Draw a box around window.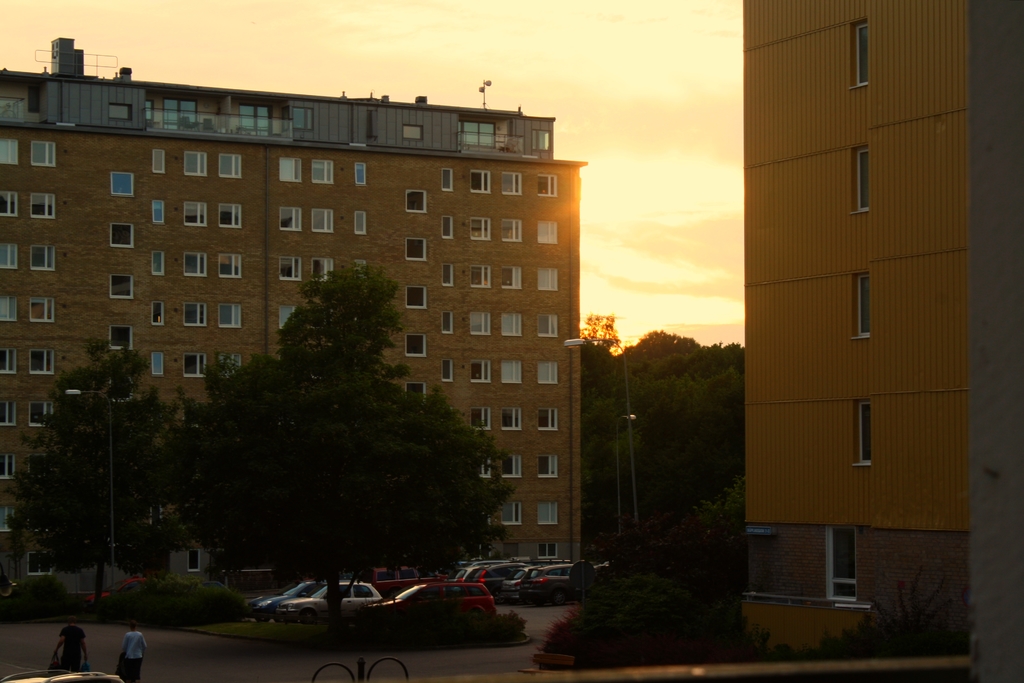
151:301:163:325.
